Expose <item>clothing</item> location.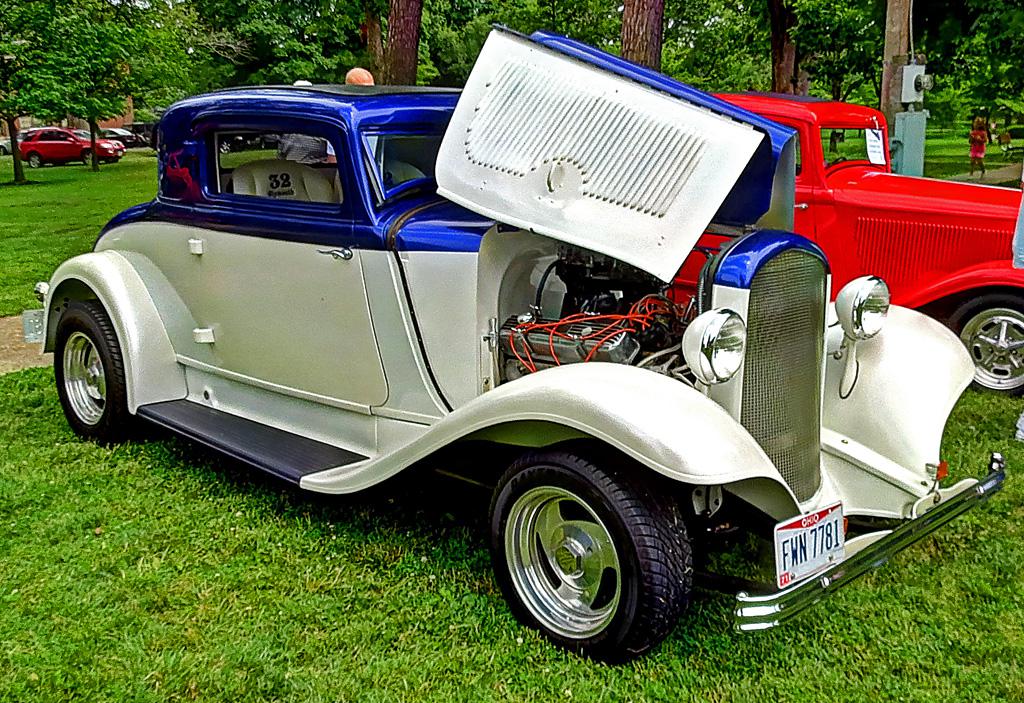
Exposed at rect(280, 133, 324, 161).
